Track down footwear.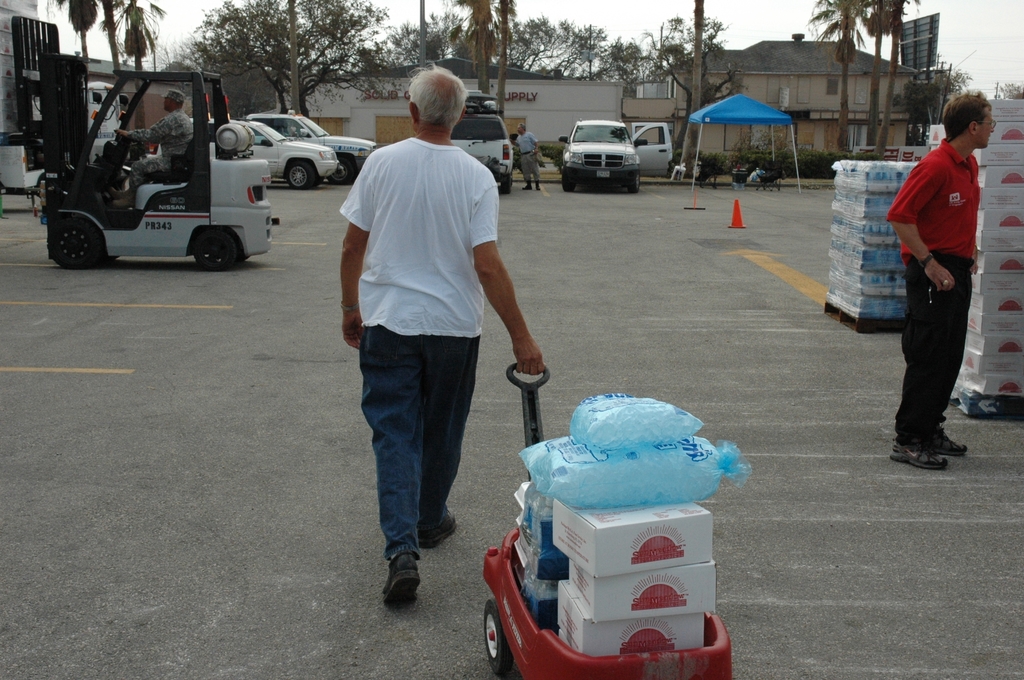
Tracked to crop(884, 435, 953, 467).
